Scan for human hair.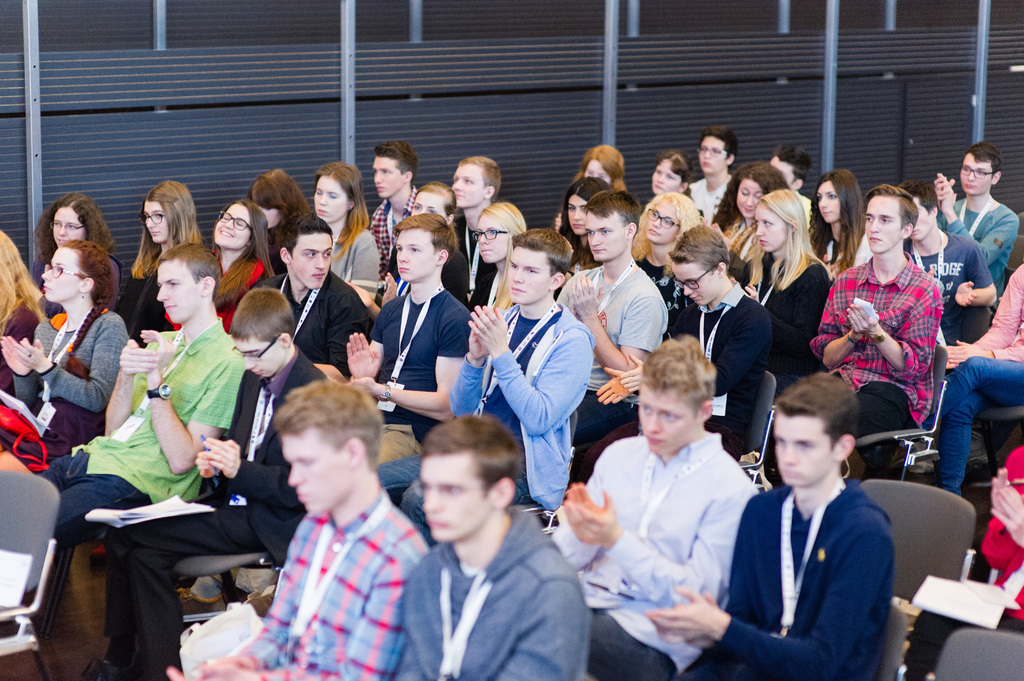
Scan result: locate(227, 282, 291, 346).
